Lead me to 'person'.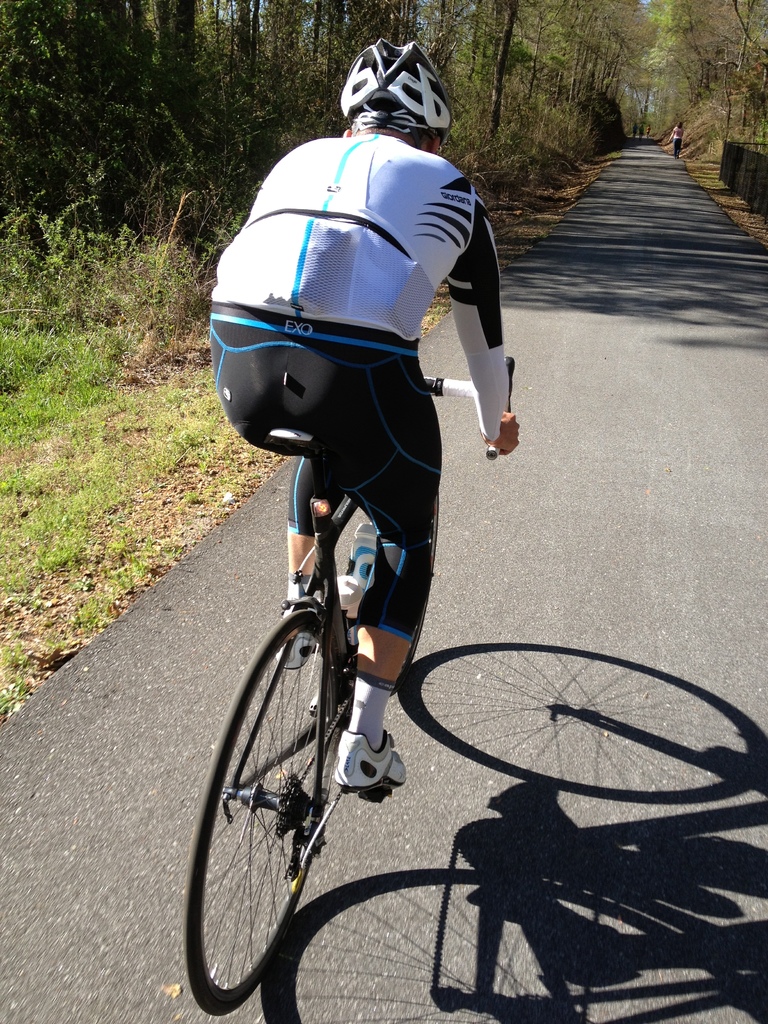
Lead to box(646, 125, 650, 135).
